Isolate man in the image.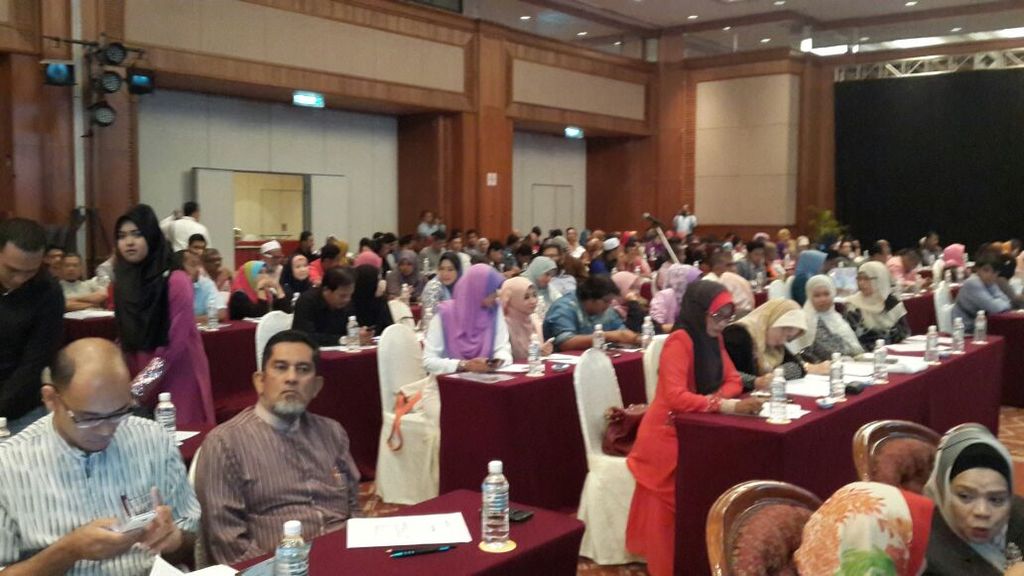
Isolated region: bbox=[149, 196, 215, 252].
